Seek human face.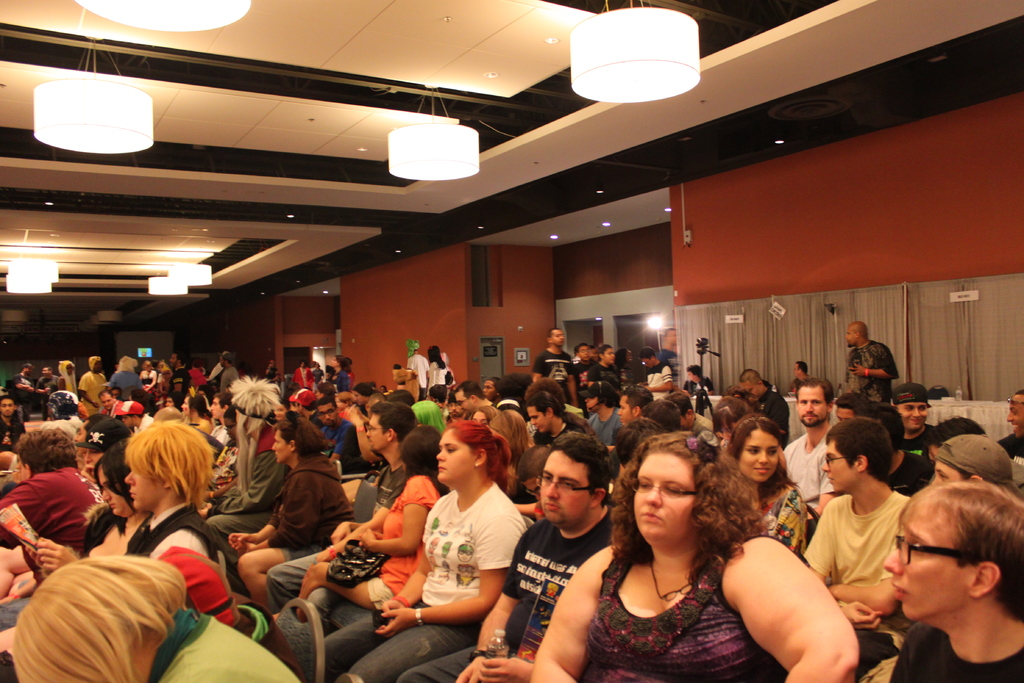
box=[824, 438, 862, 499].
